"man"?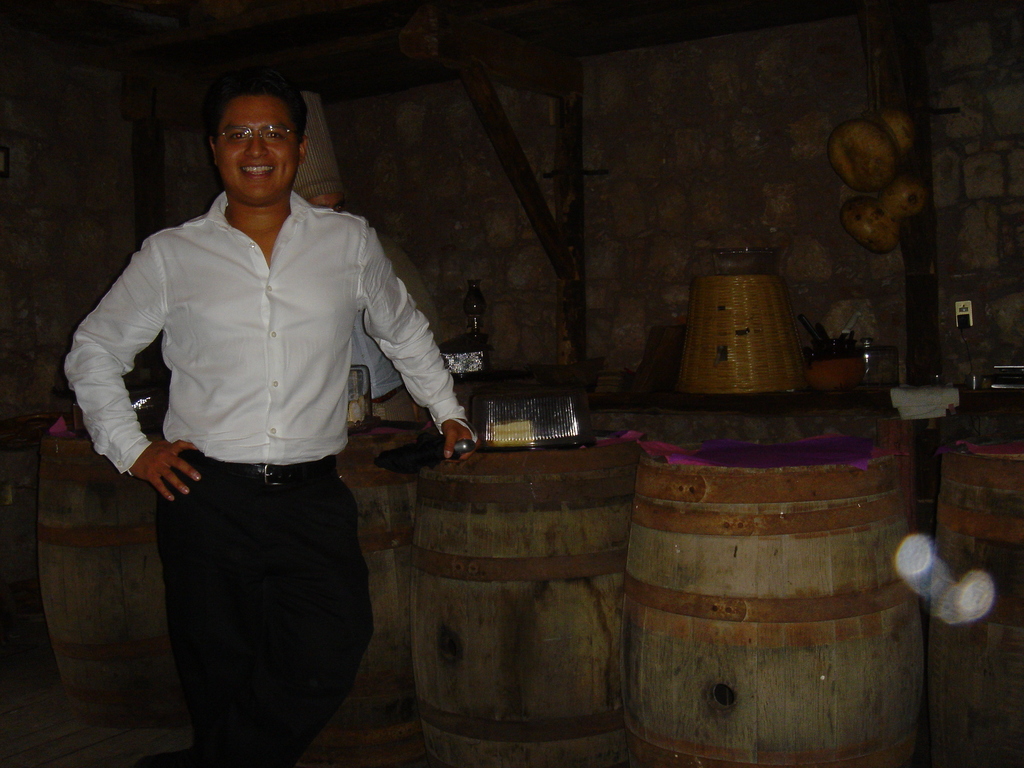
61, 78, 480, 767
